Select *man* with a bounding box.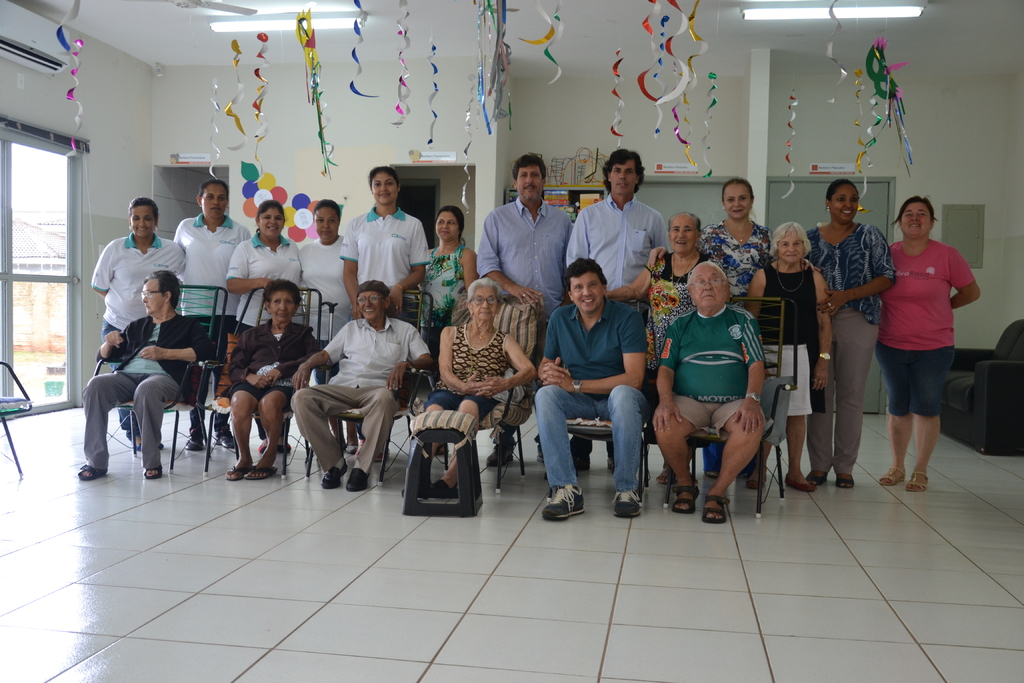
box=[77, 267, 199, 479].
